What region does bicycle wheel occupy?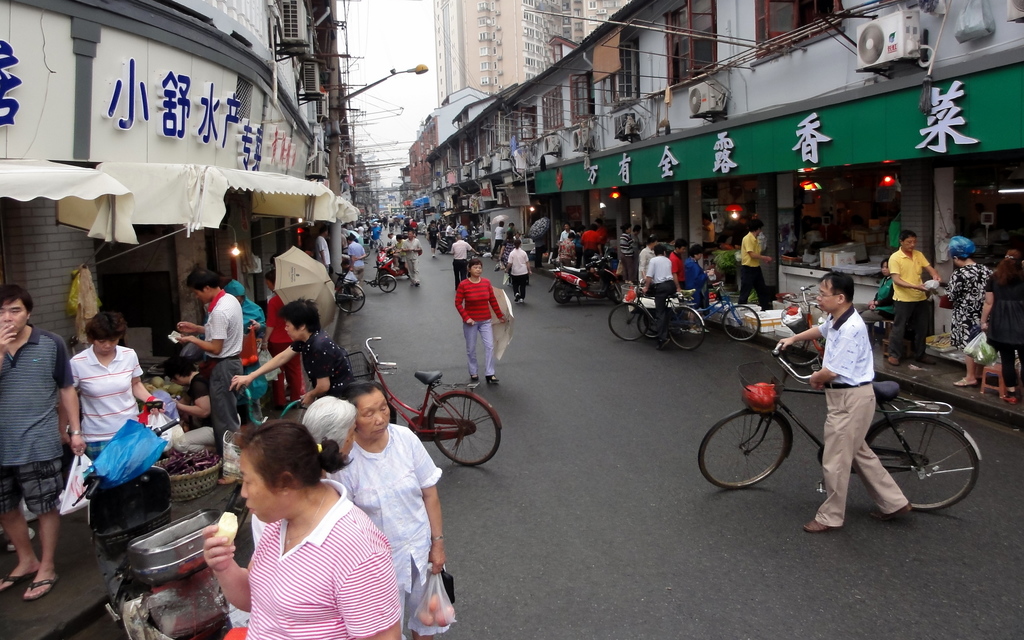
{"x1": 335, "y1": 287, "x2": 367, "y2": 317}.
